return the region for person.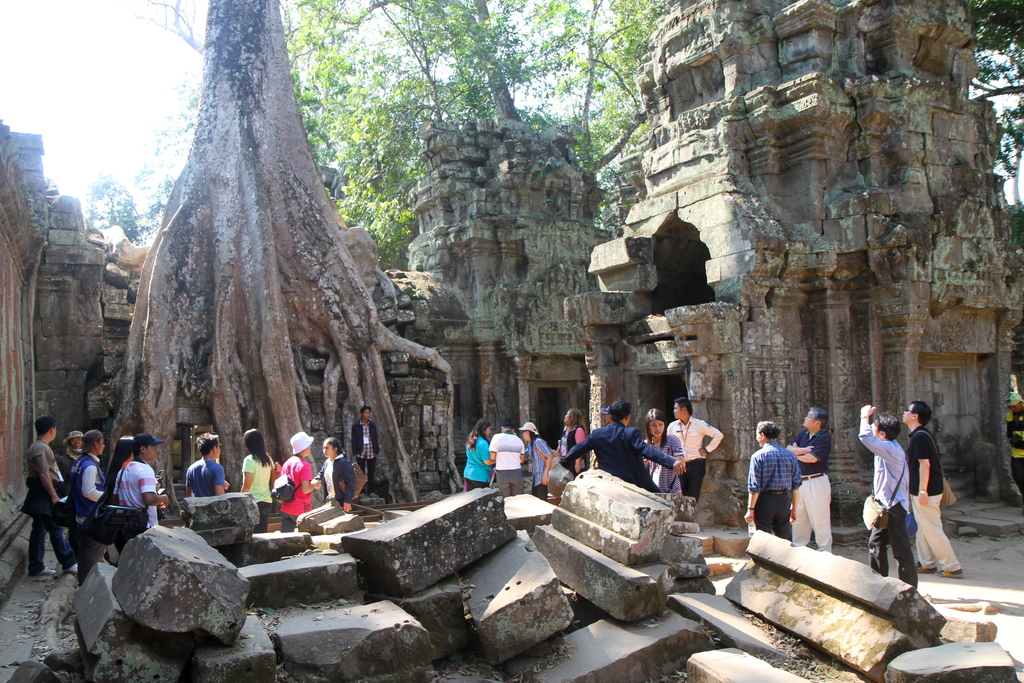
BBox(58, 431, 87, 473).
